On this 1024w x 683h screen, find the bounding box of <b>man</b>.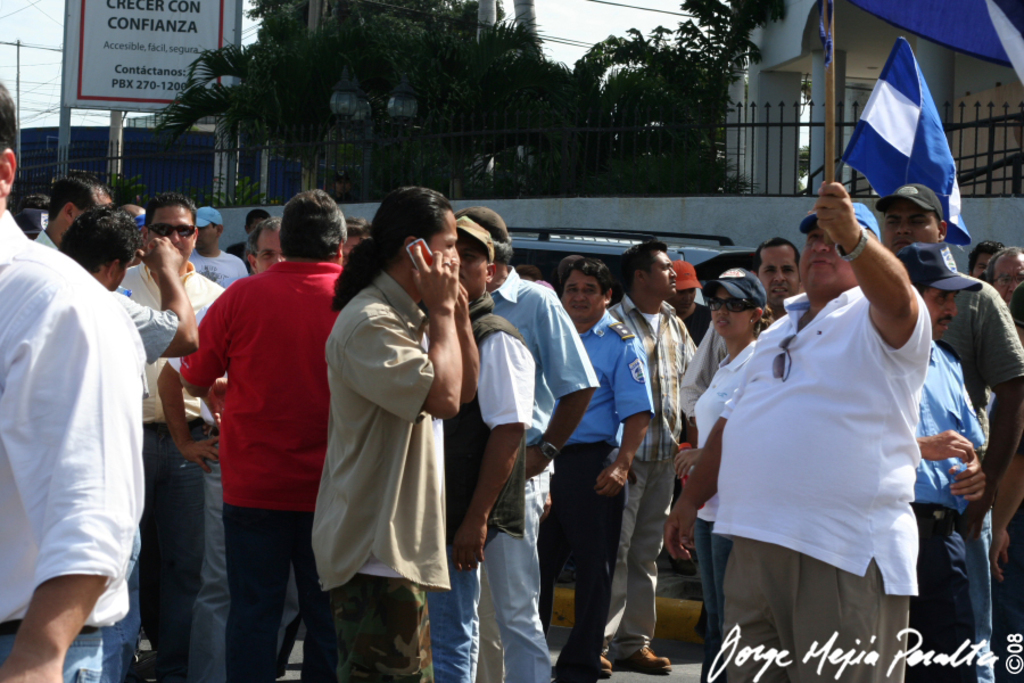
Bounding box: x1=964, y1=240, x2=1004, y2=281.
